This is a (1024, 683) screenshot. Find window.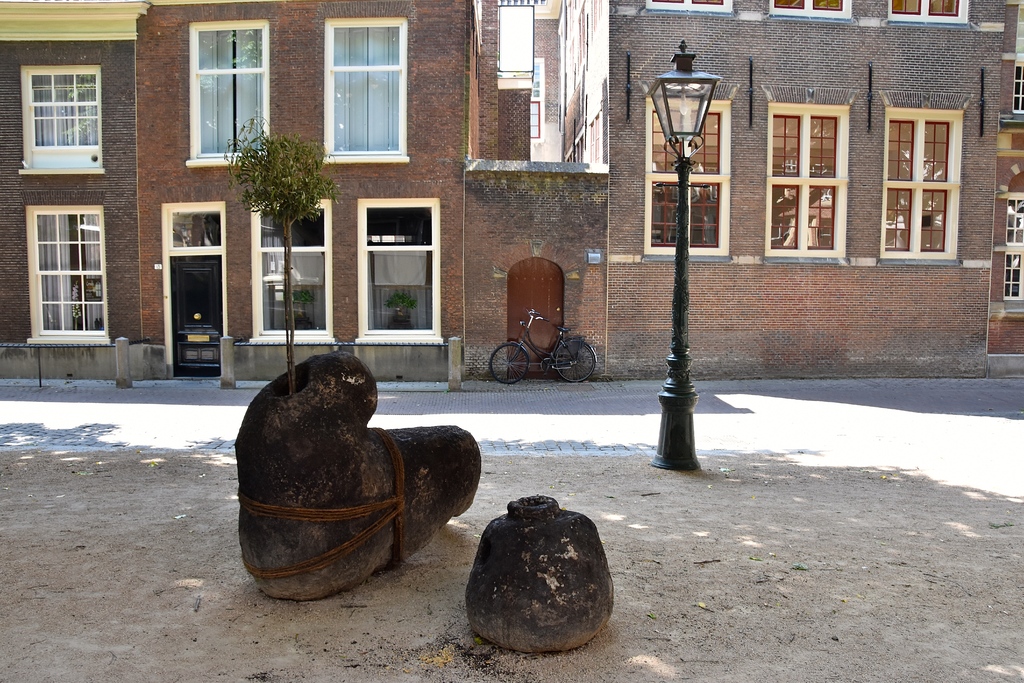
Bounding box: (362,199,444,341).
